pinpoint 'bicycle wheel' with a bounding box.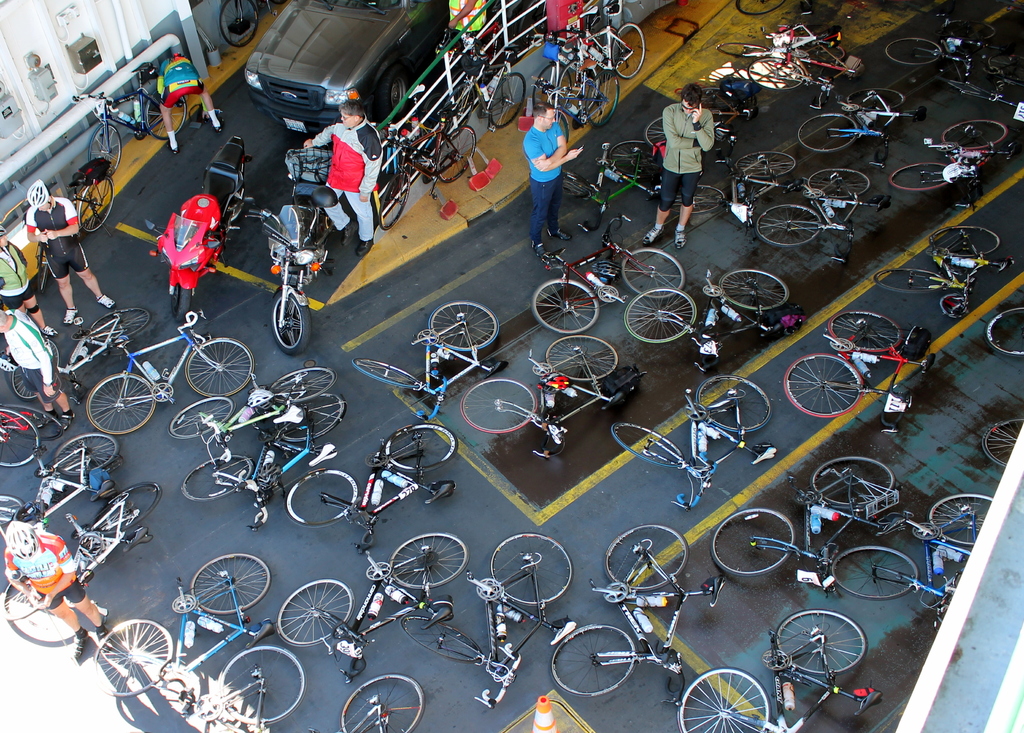
(x1=781, y1=355, x2=868, y2=431).
